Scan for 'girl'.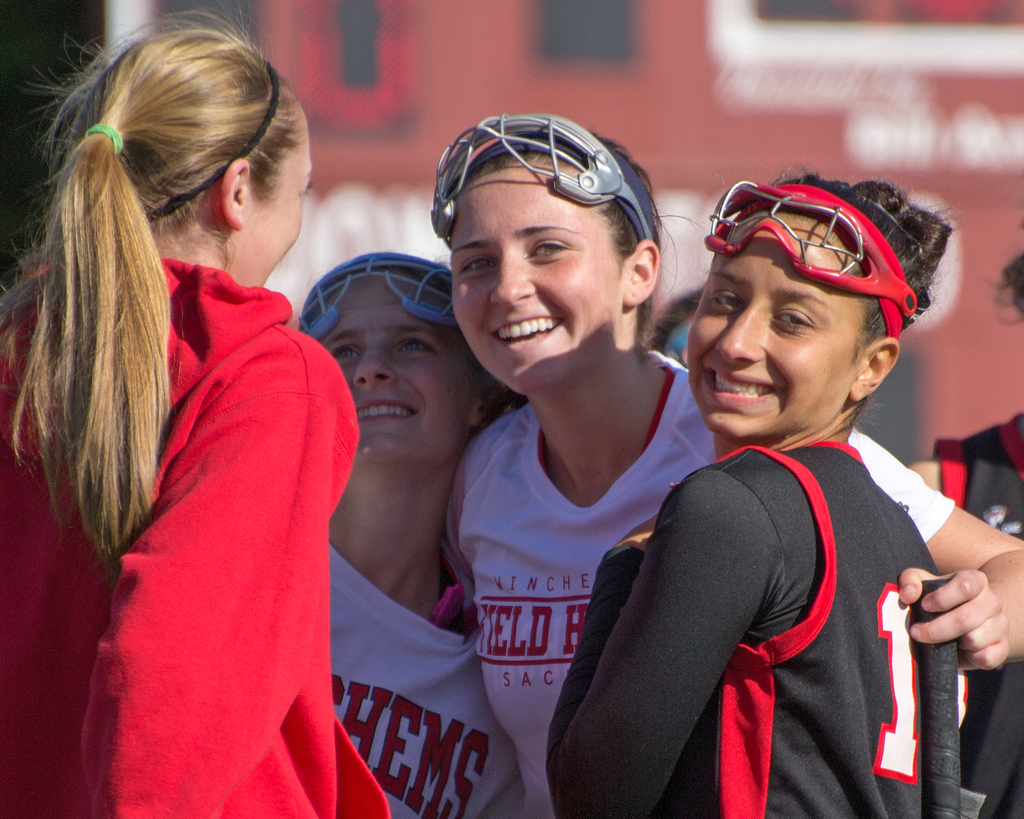
Scan result: {"x1": 0, "y1": 8, "x2": 393, "y2": 818}.
